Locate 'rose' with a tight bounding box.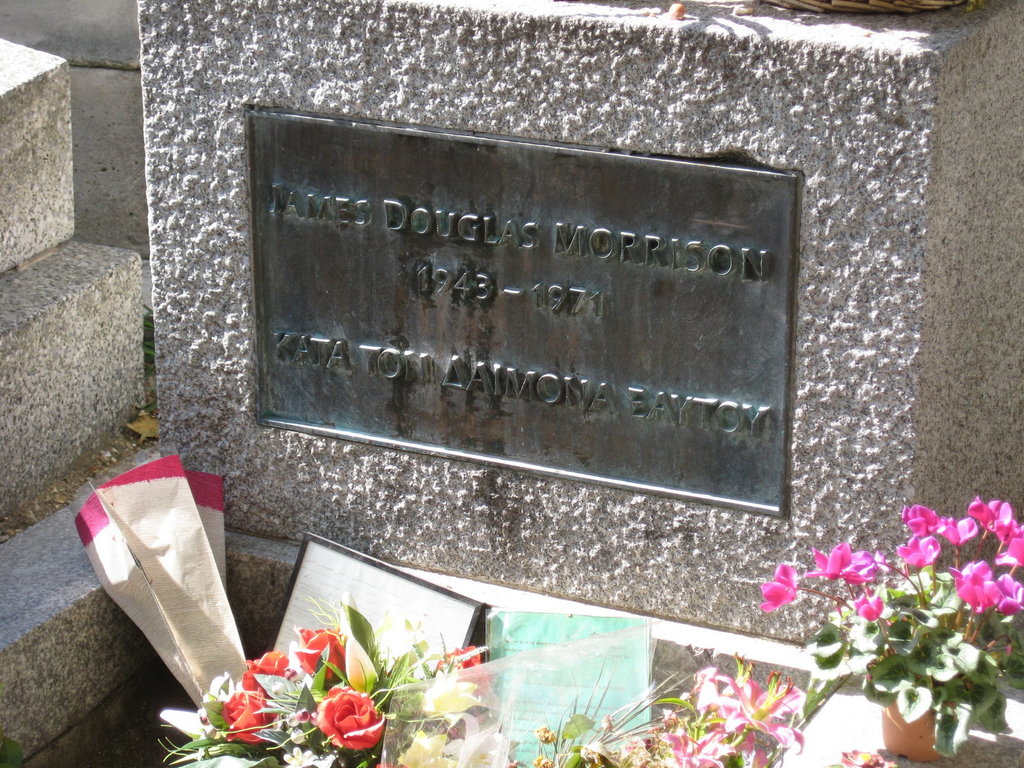
l=216, t=689, r=277, b=746.
